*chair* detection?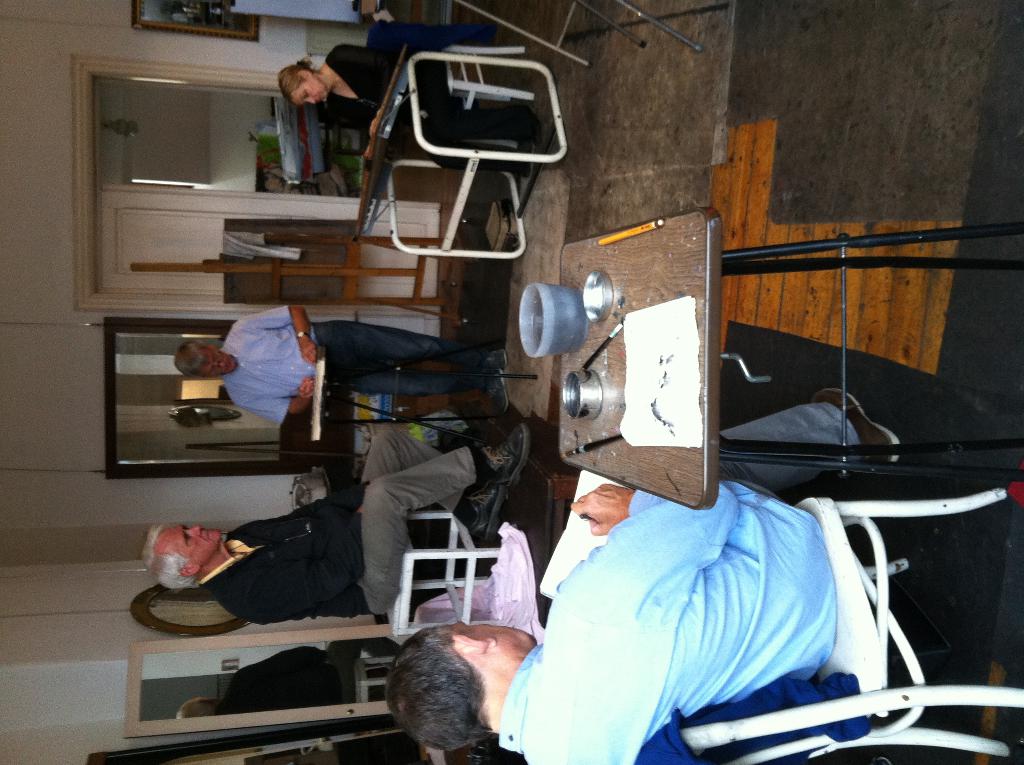
region(632, 485, 1023, 764)
